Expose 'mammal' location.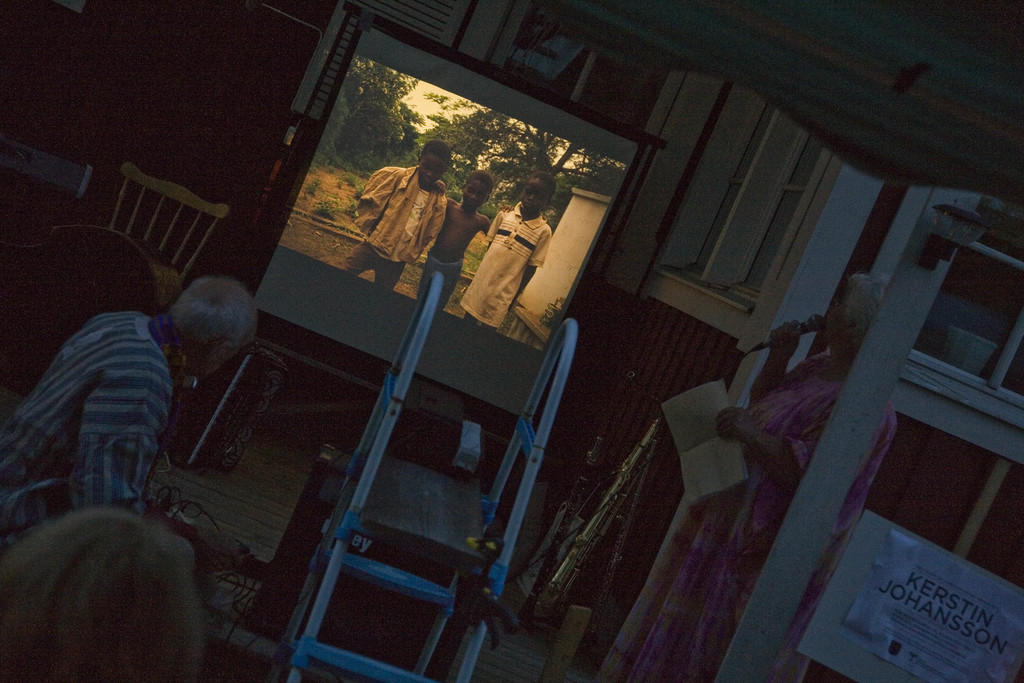
Exposed at {"left": 428, "top": 167, "right": 515, "bottom": 306}.
